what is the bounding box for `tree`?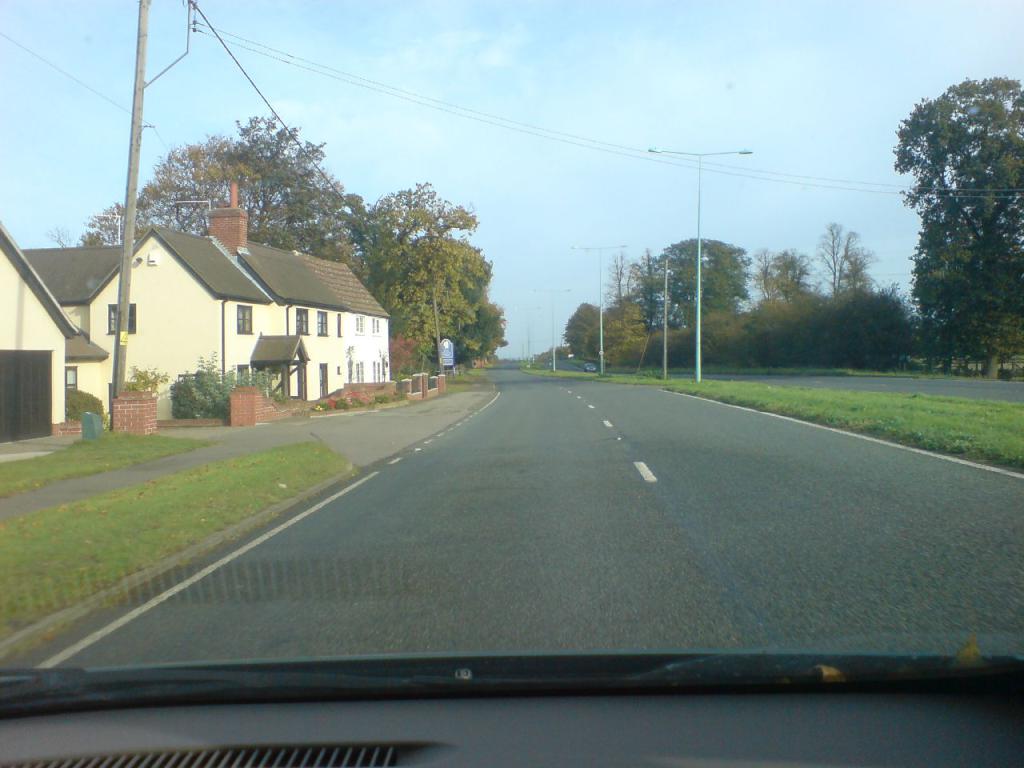
(381, 229, 487, 349).
